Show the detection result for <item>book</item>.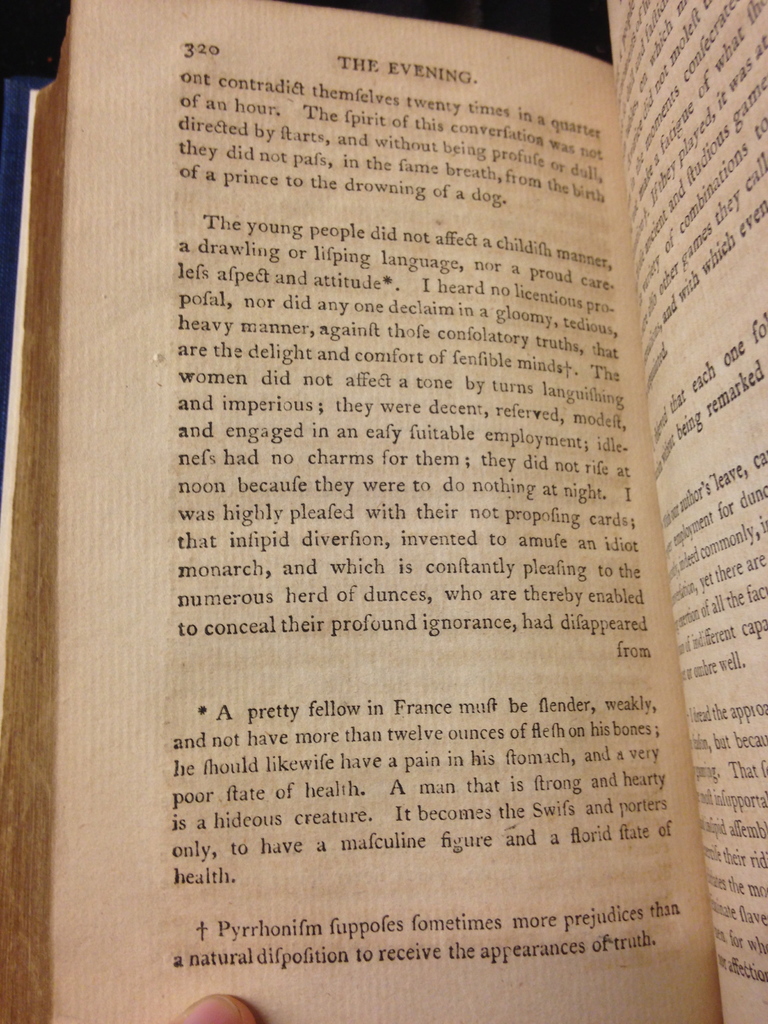
box=[0, 0, 767, 1023].
